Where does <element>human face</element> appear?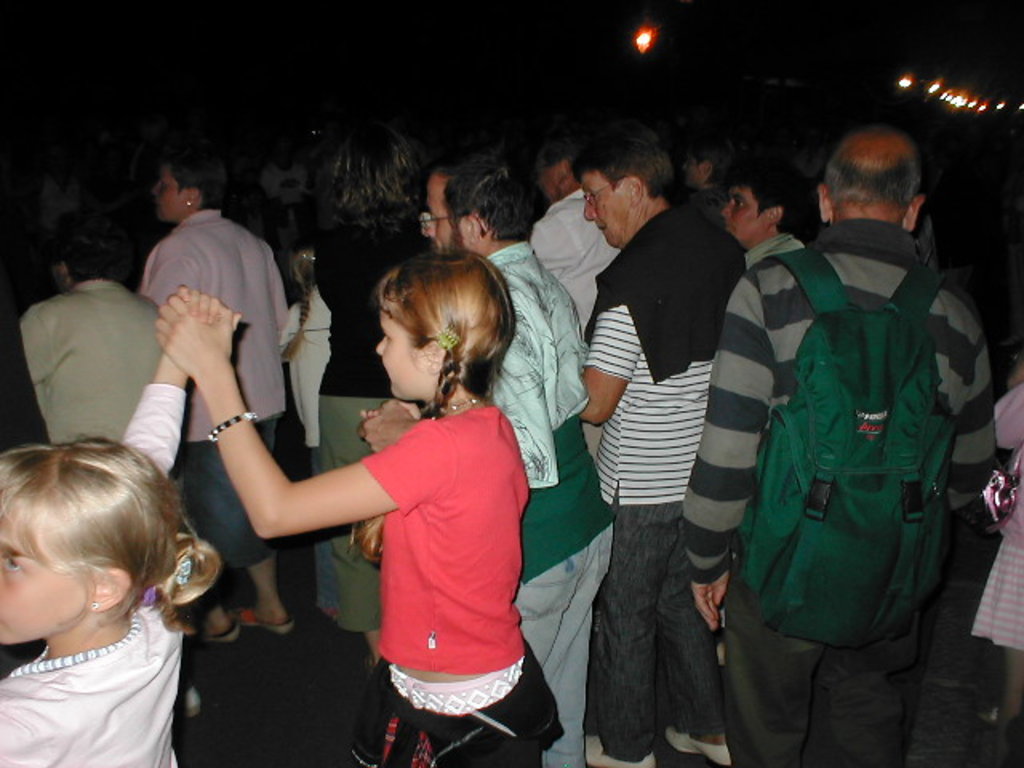
Appears at (left=374, top=312, right=438, bottom=406).
